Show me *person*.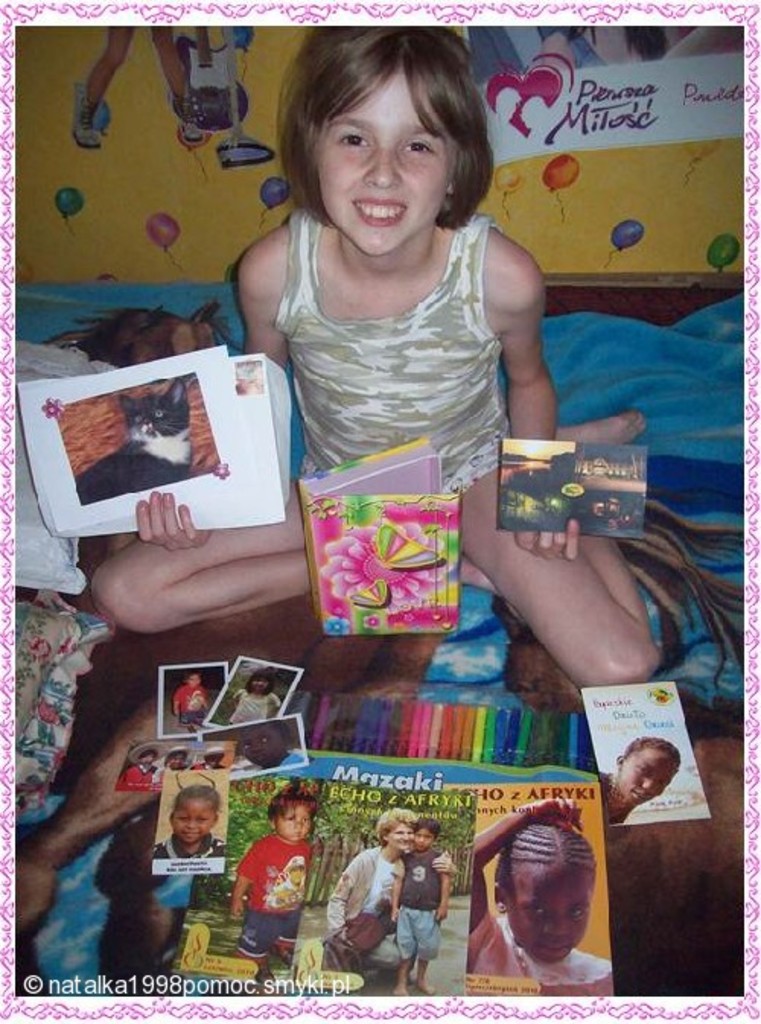
*person* is here: l=236, t=717, r=306, b=764.
